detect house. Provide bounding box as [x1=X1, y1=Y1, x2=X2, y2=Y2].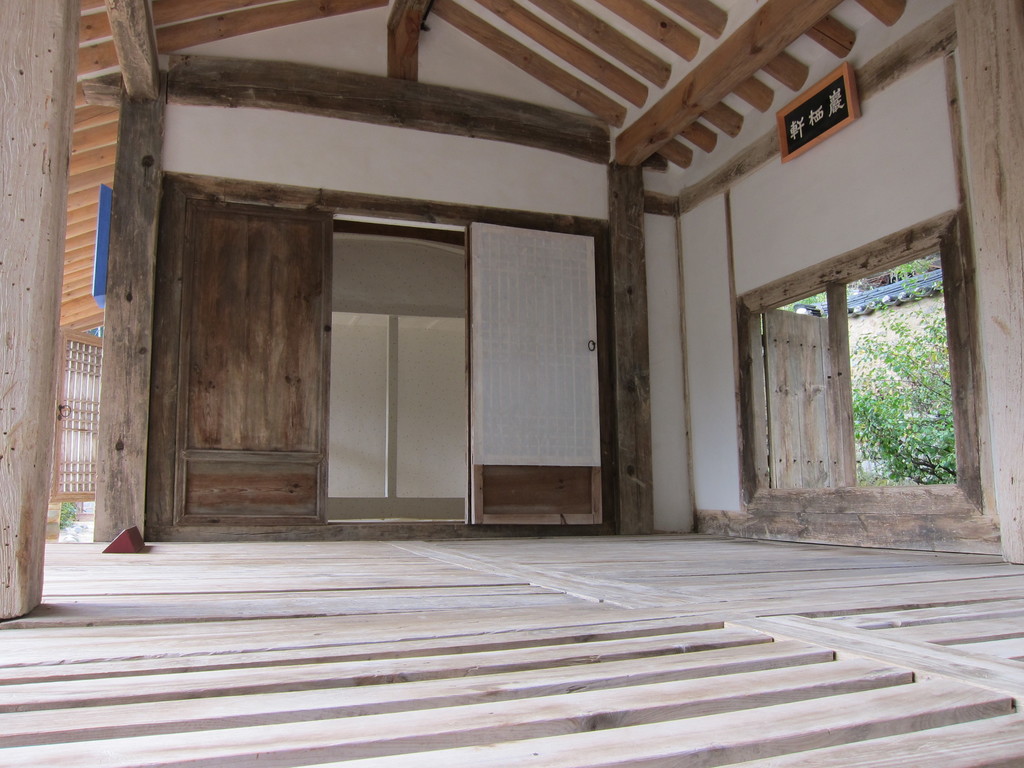
[x1=0, y1=0, x2=1023, y2=767].
